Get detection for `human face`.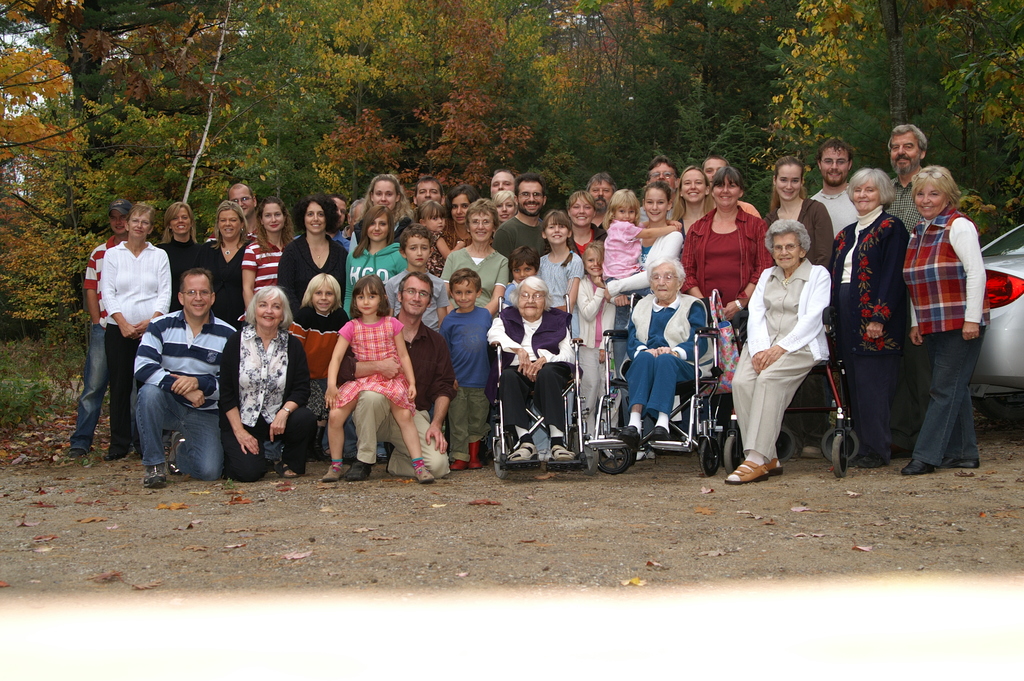
Detection: 681:168:705:201.
